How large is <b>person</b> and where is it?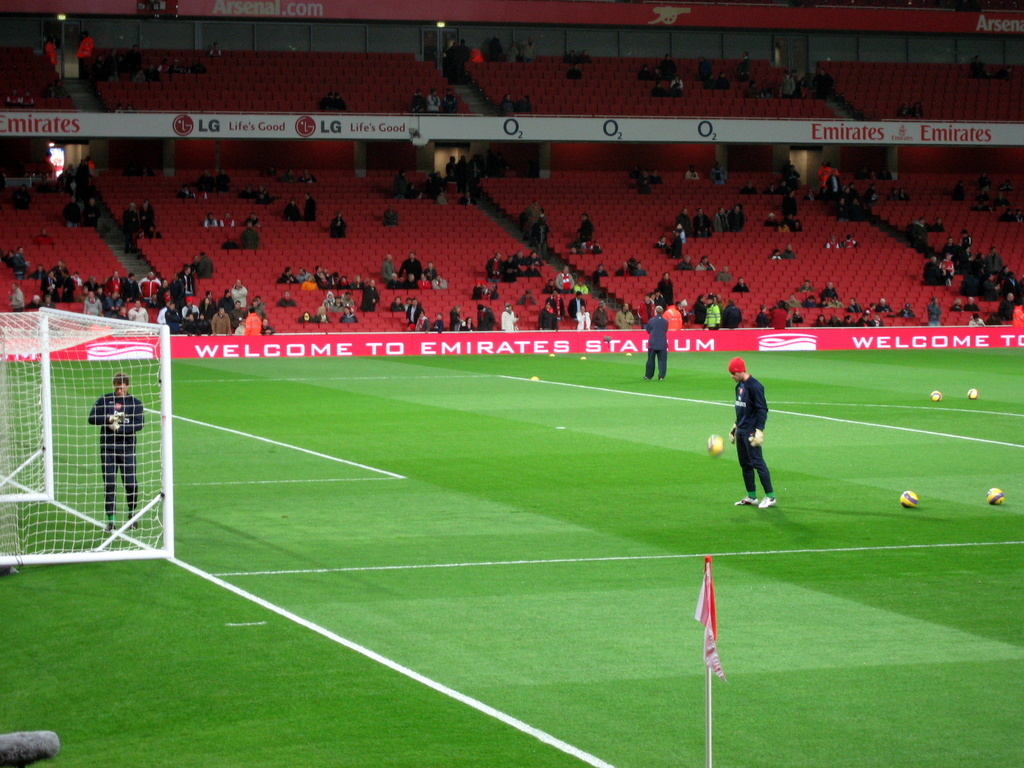
Bounding box: [1, 247, 13, 268].
